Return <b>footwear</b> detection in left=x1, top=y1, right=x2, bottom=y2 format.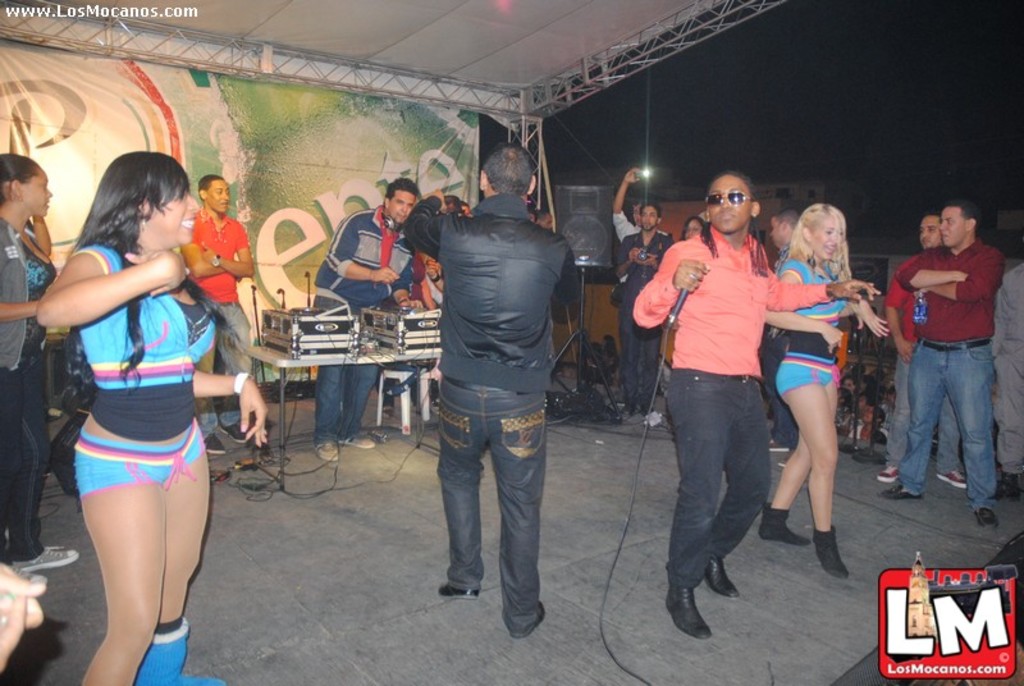
left=883, top=485, right=923, bottom=500.
